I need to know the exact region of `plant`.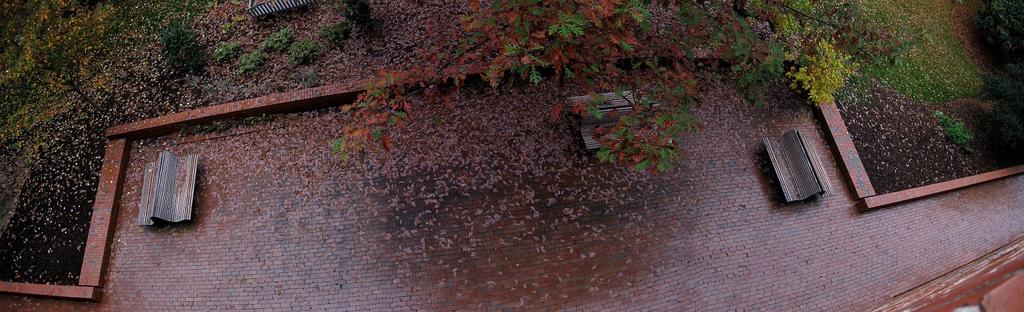
Region: crop(565, 85, 709, 191).
